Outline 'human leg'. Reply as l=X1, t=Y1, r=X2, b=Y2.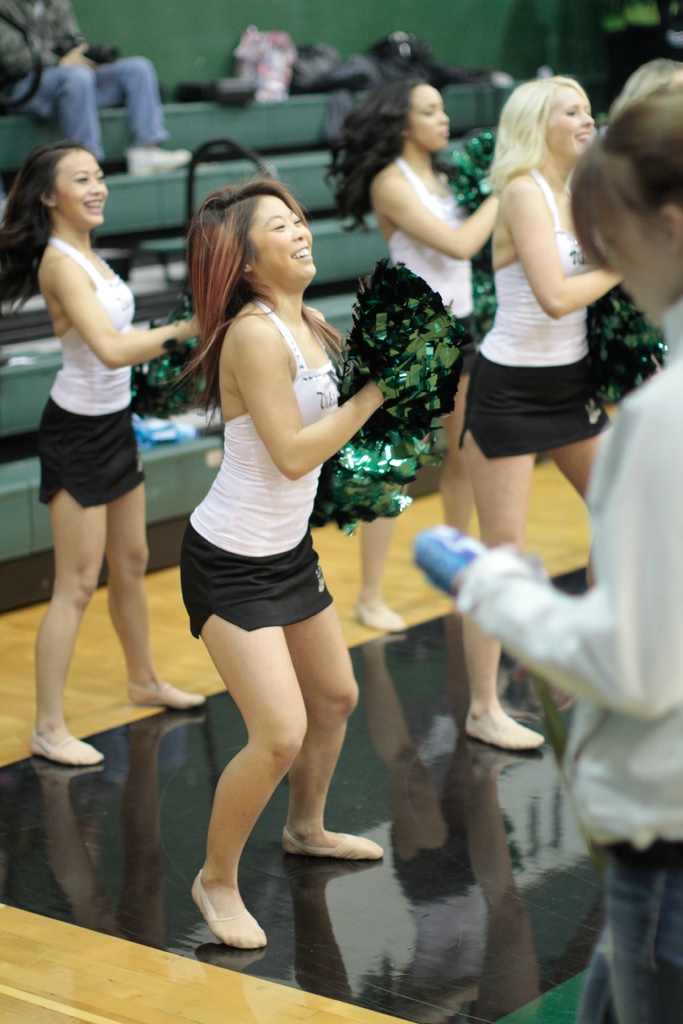
l=286, t=566, r=391, b=870.
